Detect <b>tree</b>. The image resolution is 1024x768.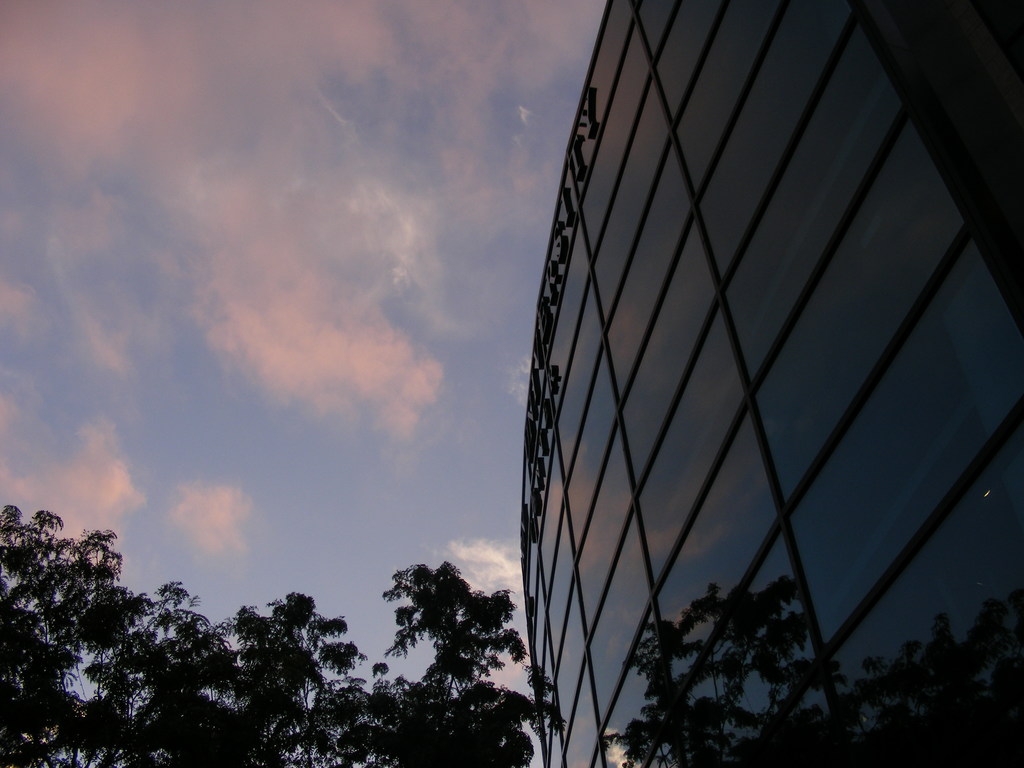
pyautogui.locateOnScreen(0, 510, 540, 767).
